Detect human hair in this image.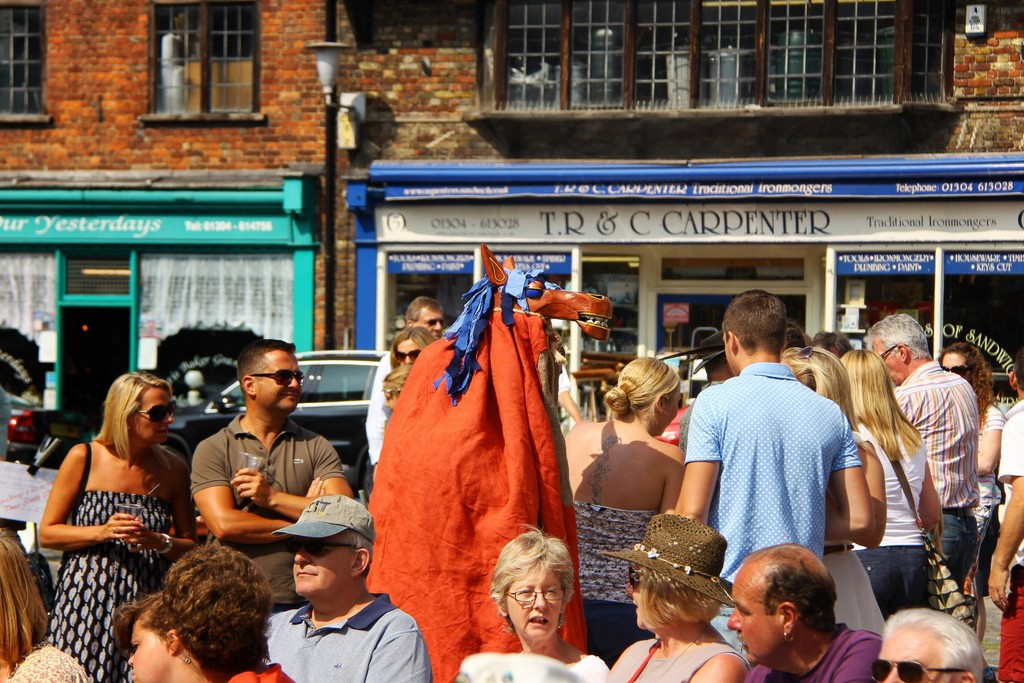
Detection: 331/531/374/587.
